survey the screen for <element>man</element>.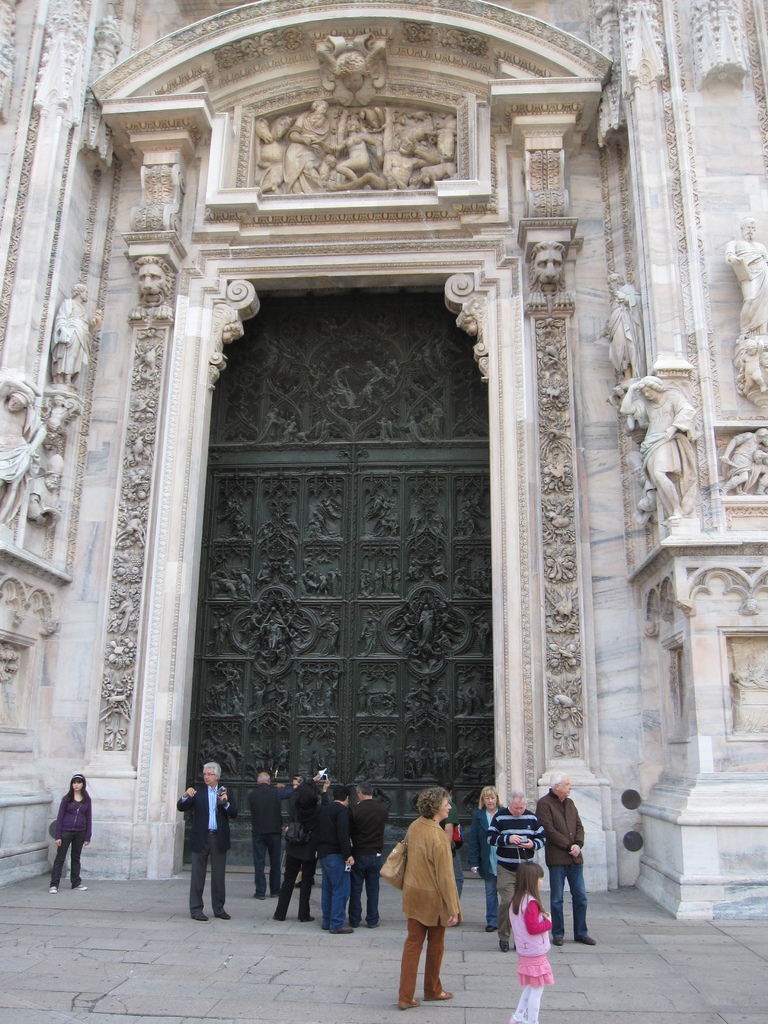
Survey found: 247:773:291:901.
